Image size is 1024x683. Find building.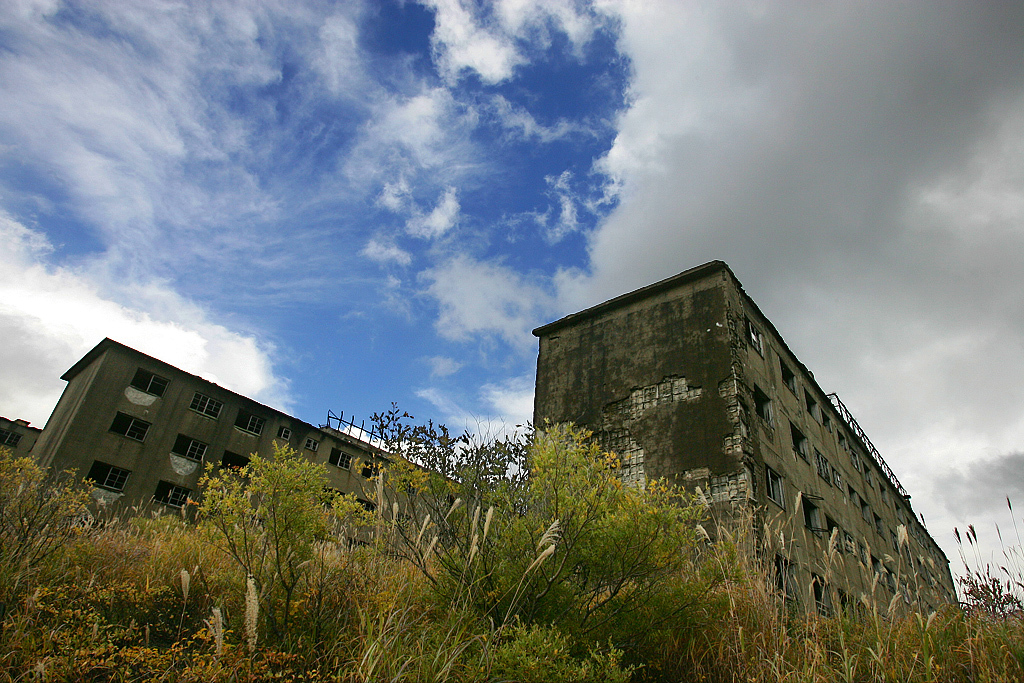
detection(27, 336, 473, 528).
